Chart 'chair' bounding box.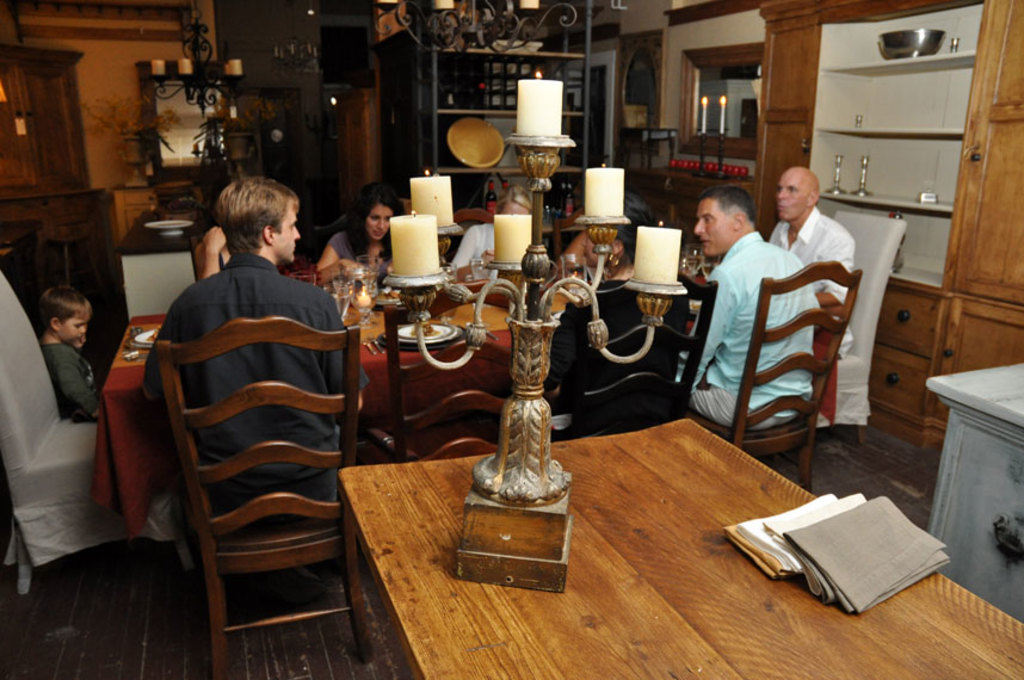
Charted: 804/209/911/444.
